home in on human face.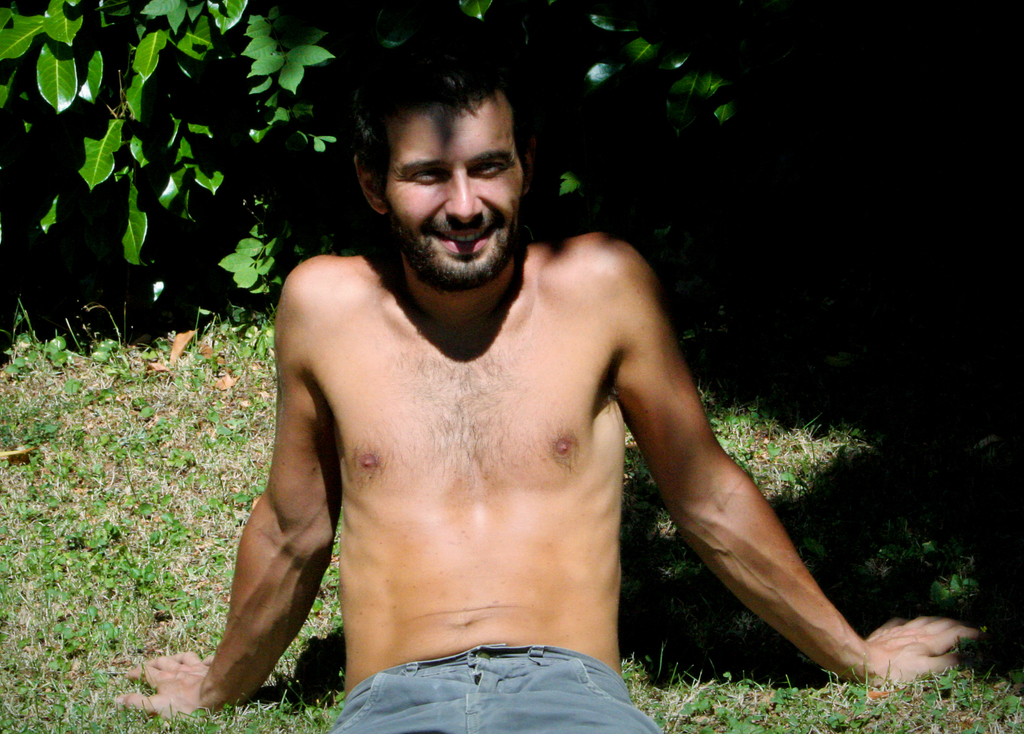
Homed in at (382,104,527,287).
